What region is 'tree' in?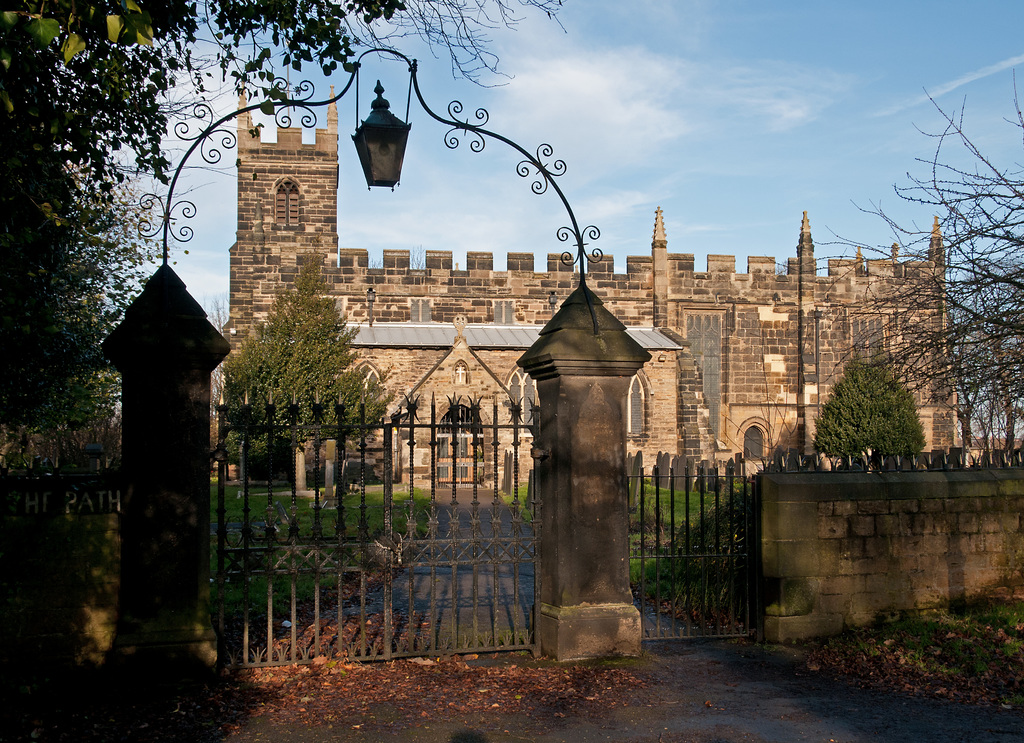
bbox(0, 0, 577, 742).
